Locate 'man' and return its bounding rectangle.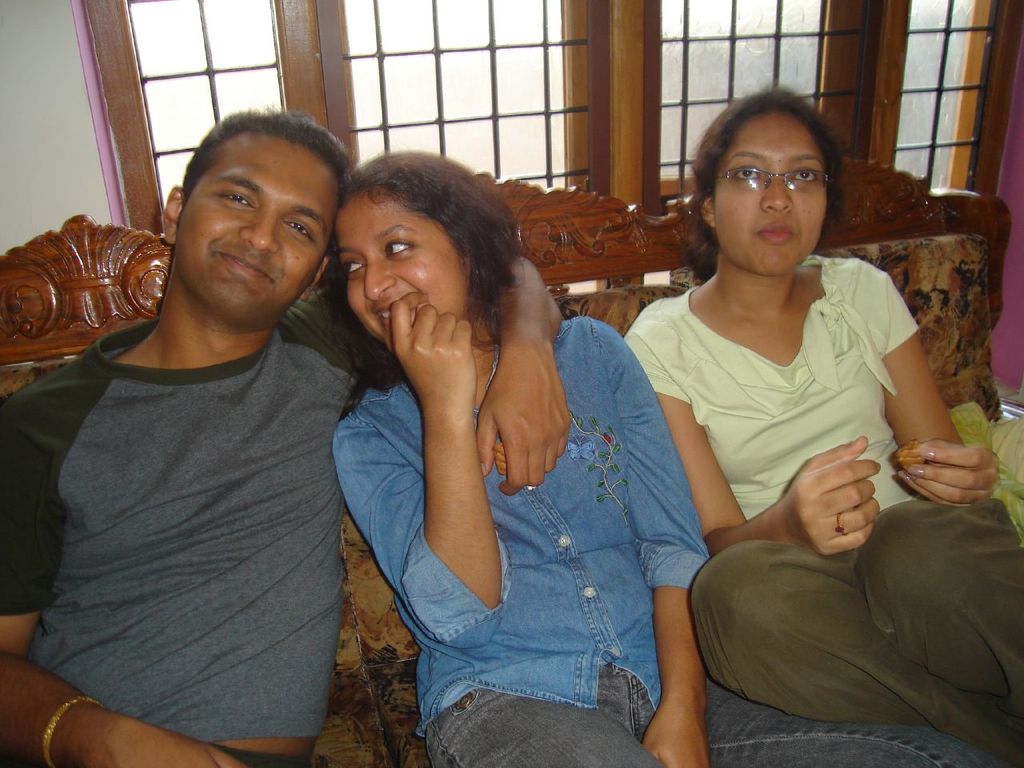
[left=0, top=103, right=563, bottom=767].
